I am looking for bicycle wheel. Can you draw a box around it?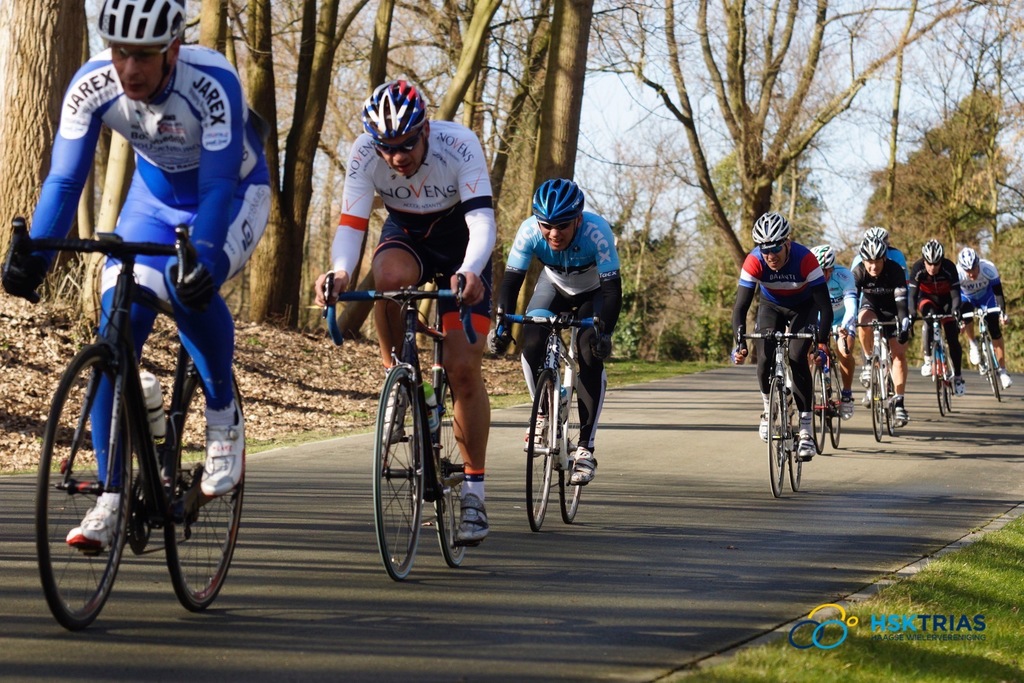
Sure, the bounding box is {"x1": 871, "y1": 357, "x2": 888, "y2": 446}.
